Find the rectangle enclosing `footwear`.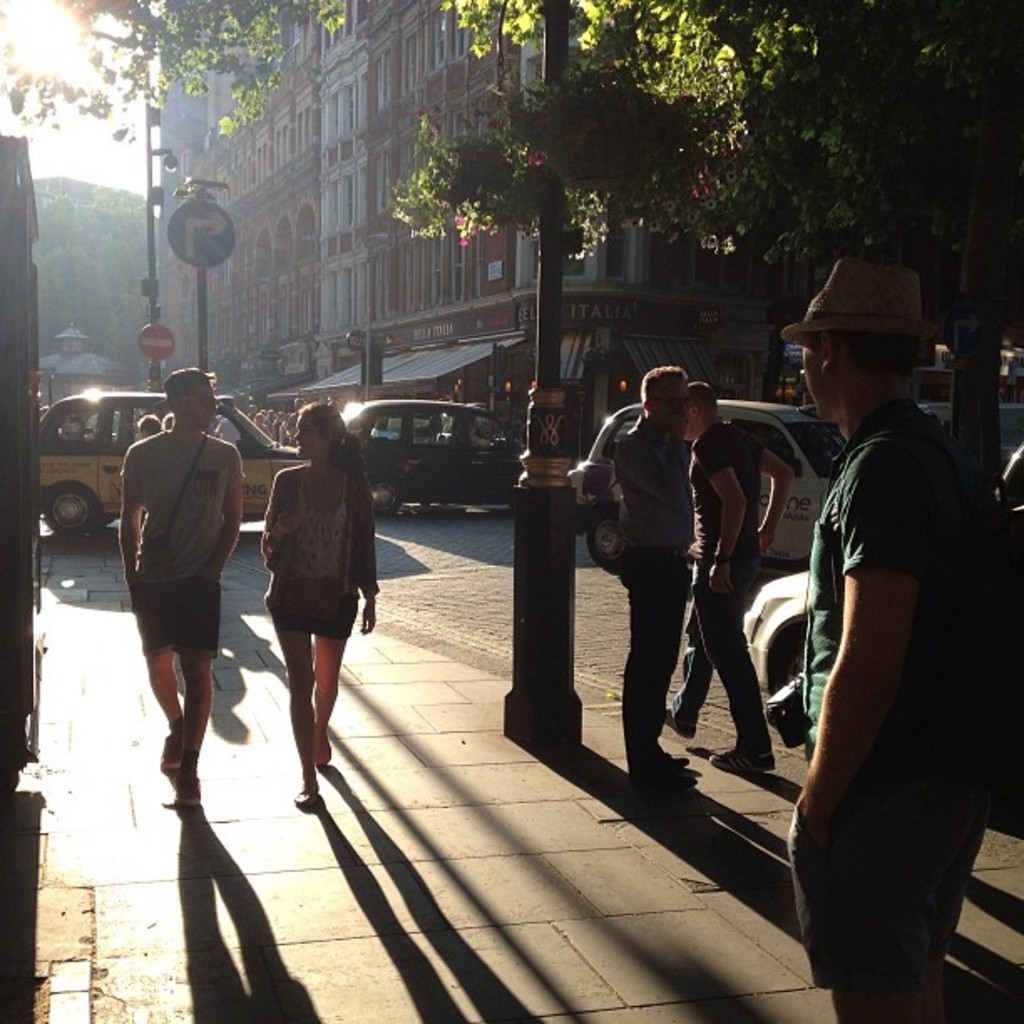
select_region(162, 773, 204, 813).
